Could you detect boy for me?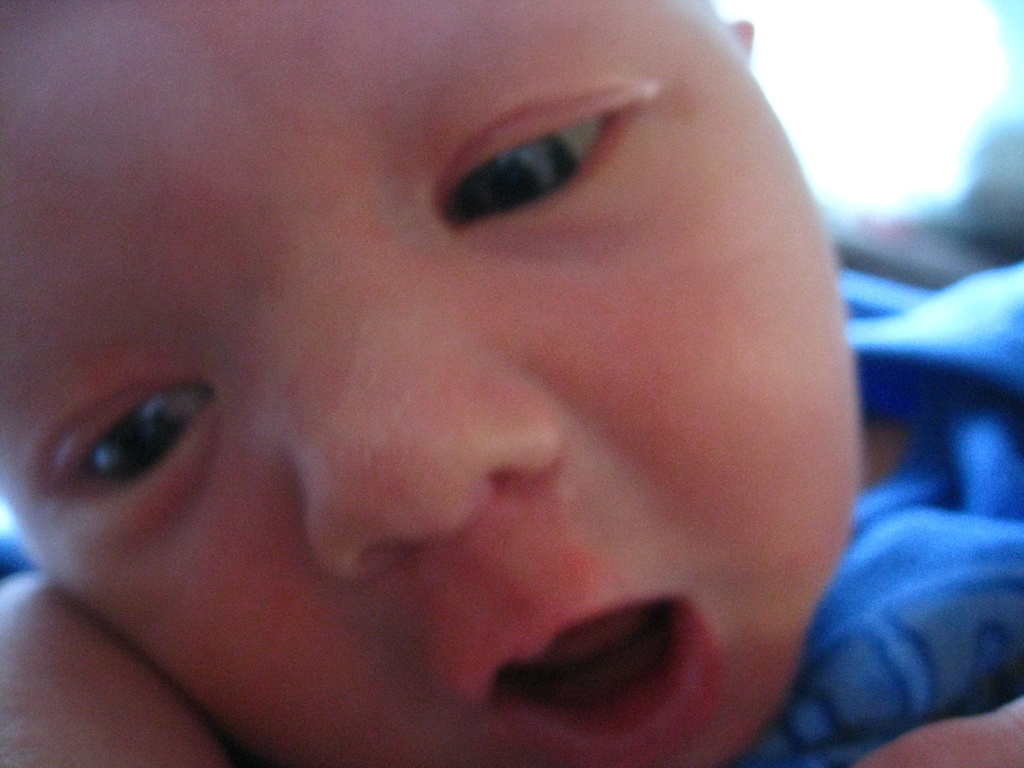
Detection result: [0, 0, 1023, 767].
